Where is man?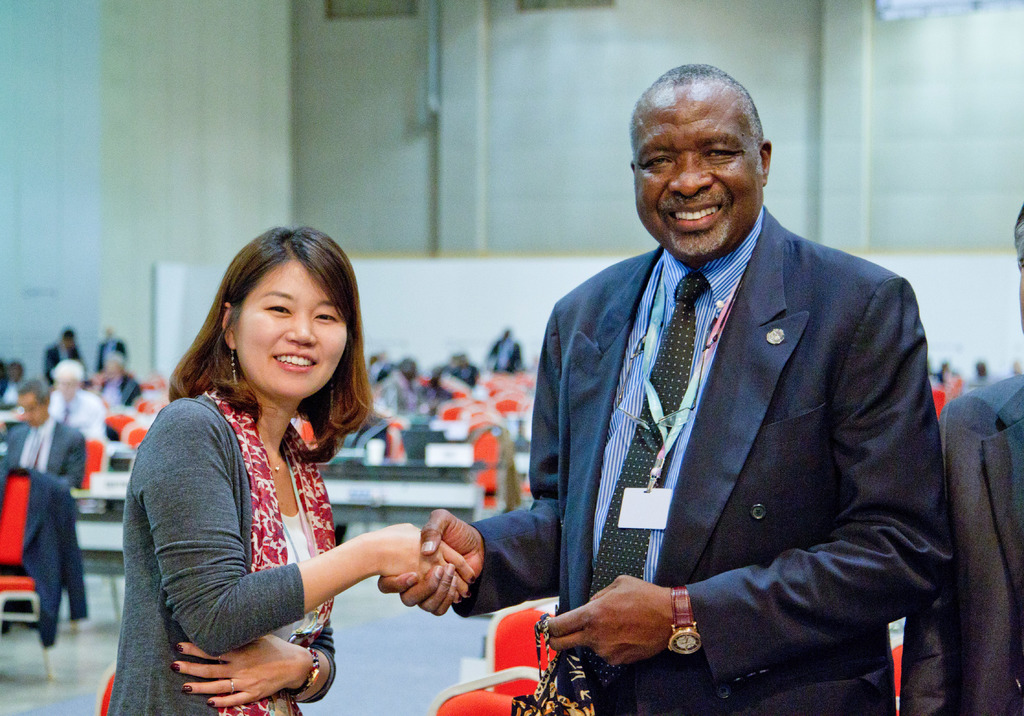
box=[472, 71, 960, 706].
